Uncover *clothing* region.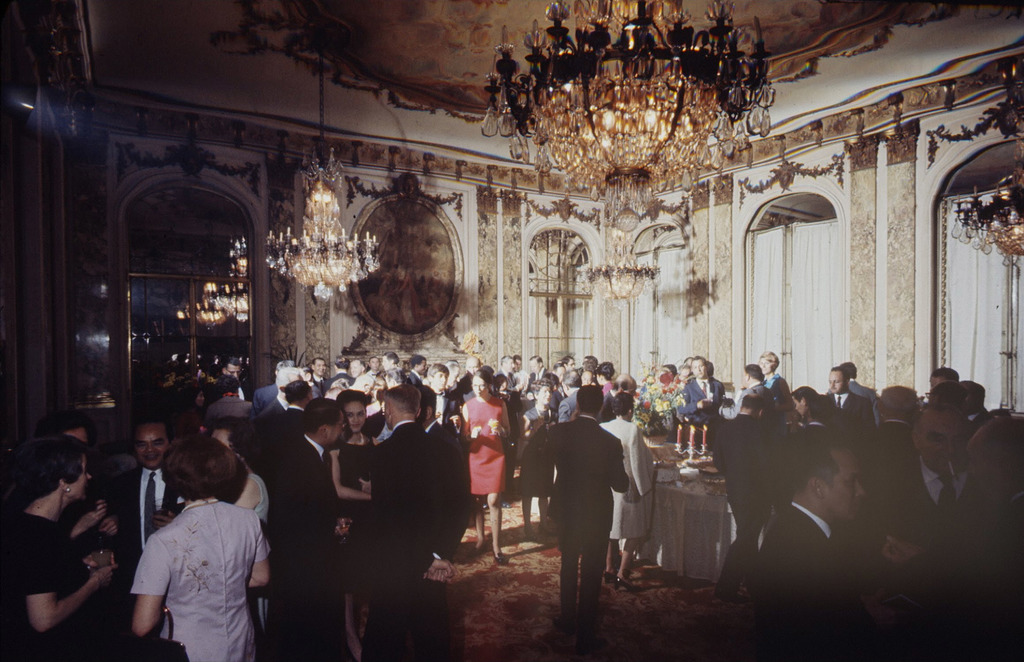
Uncovered: detection(64, 479, 125, 571).
